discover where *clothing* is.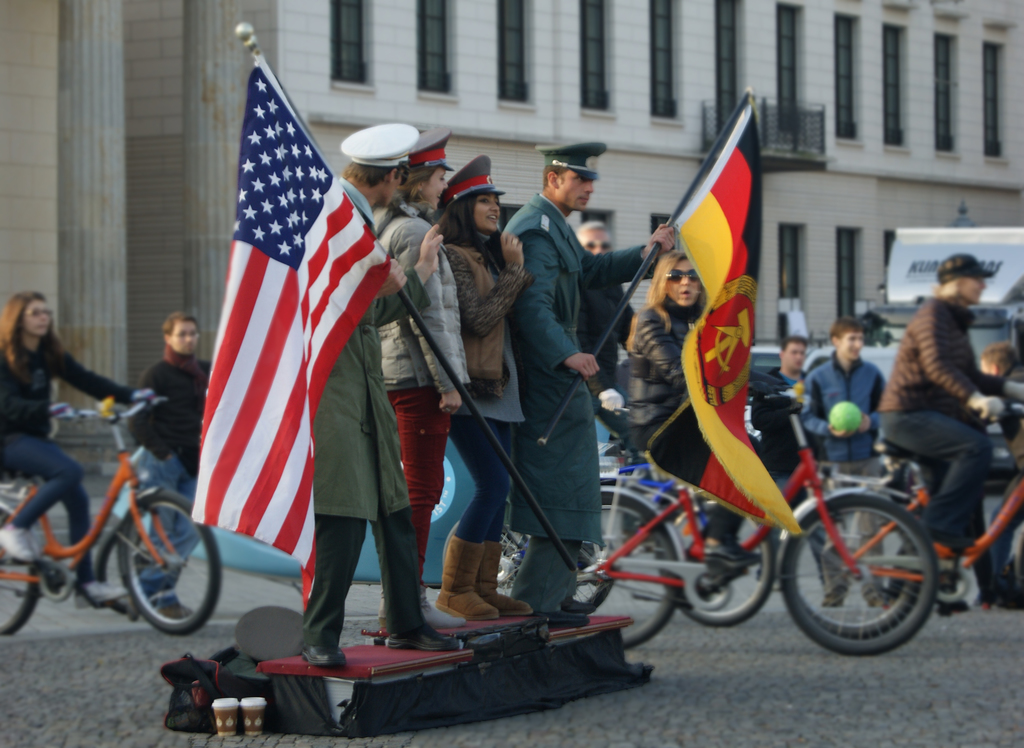
Discovered at 0/332/135/587.
